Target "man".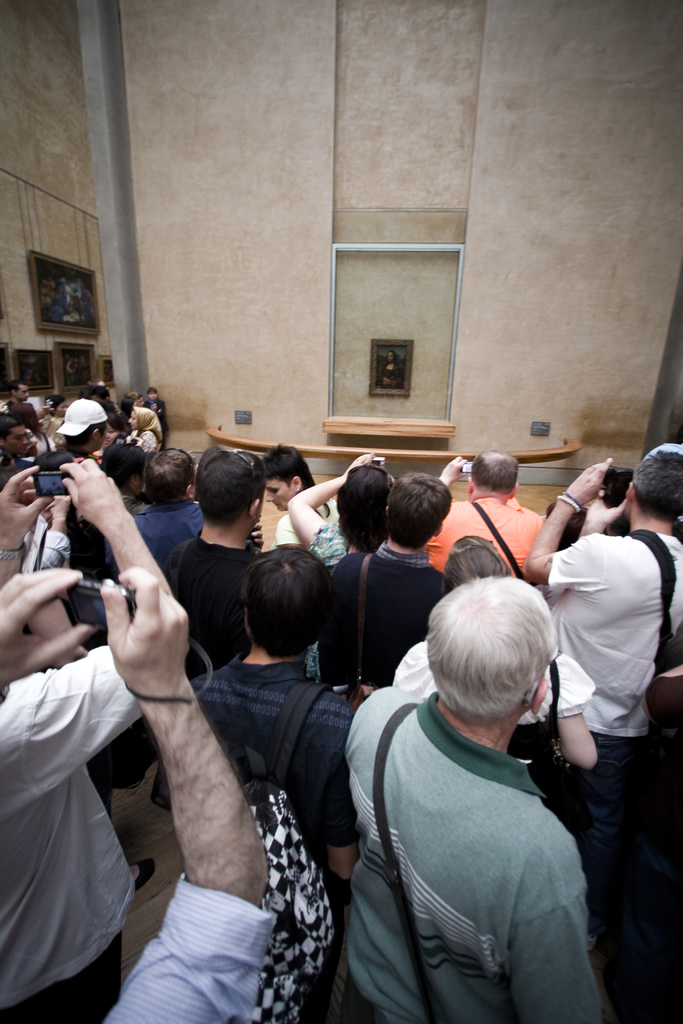
Target region: (258,440,343,556).
